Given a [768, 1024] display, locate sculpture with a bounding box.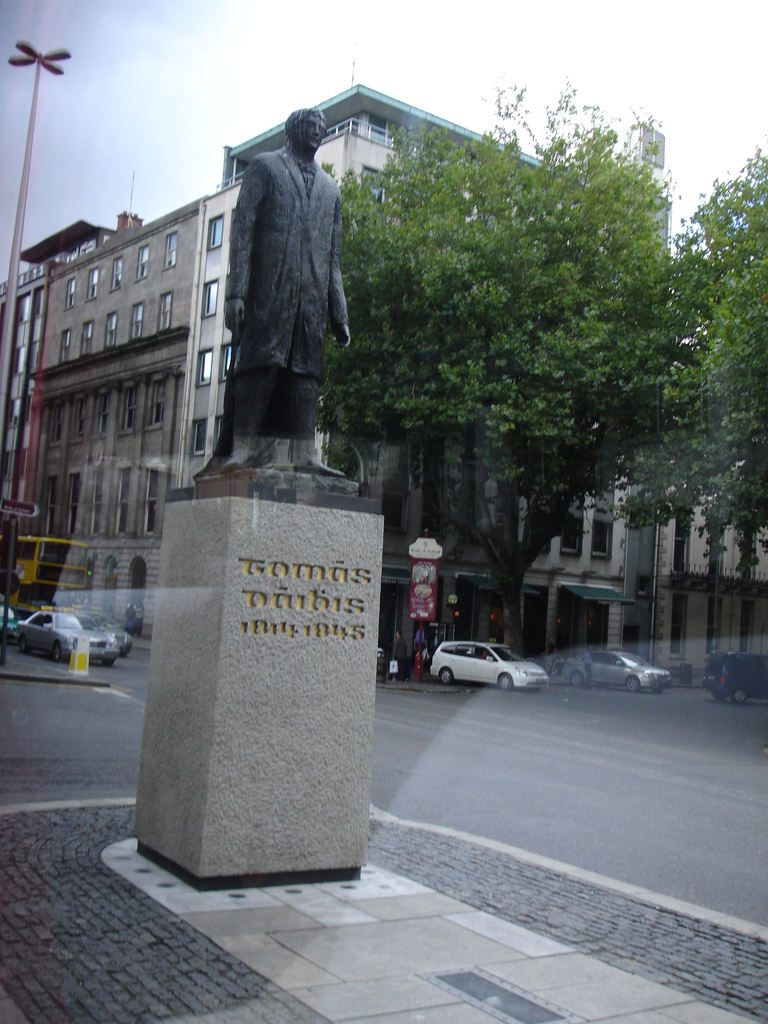
Located: (218,90,357,474).
